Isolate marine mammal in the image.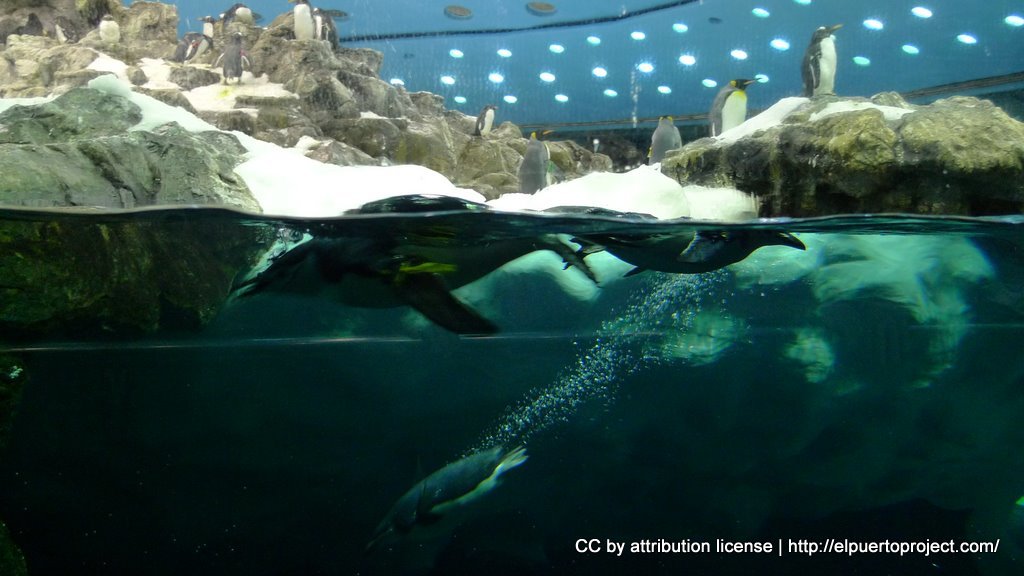
Isolated region: select_region(239, 184, 614, 352).
